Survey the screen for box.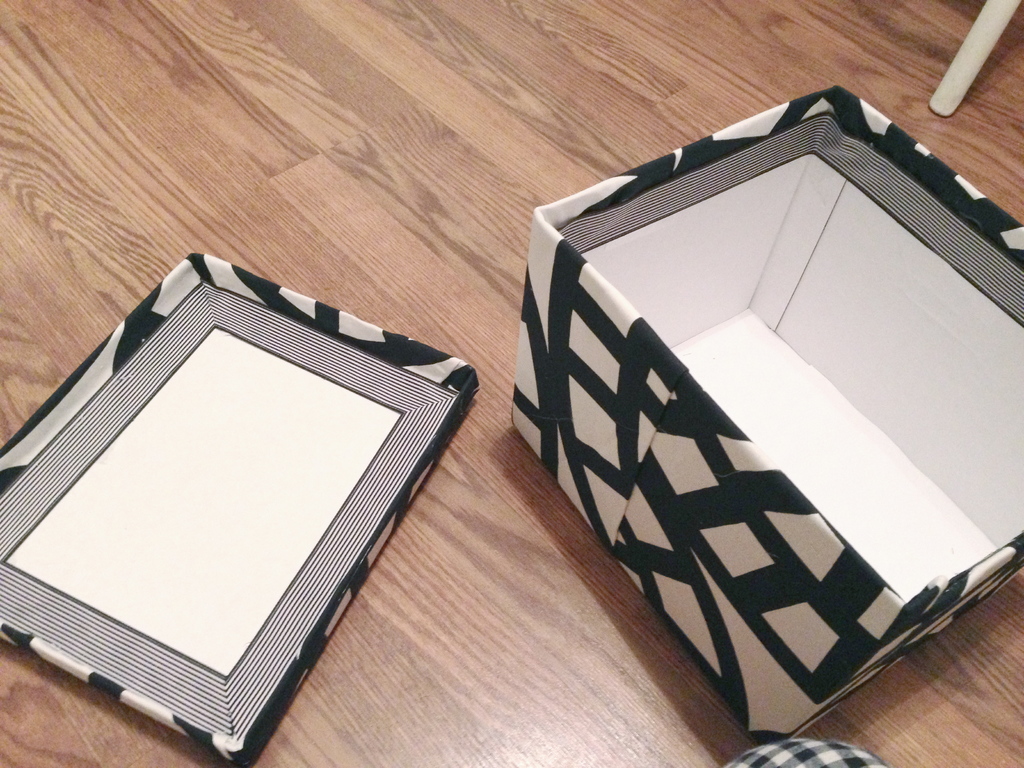
Survey found: pyautogui.locateOnScreen(0, 234, 476, 764).
